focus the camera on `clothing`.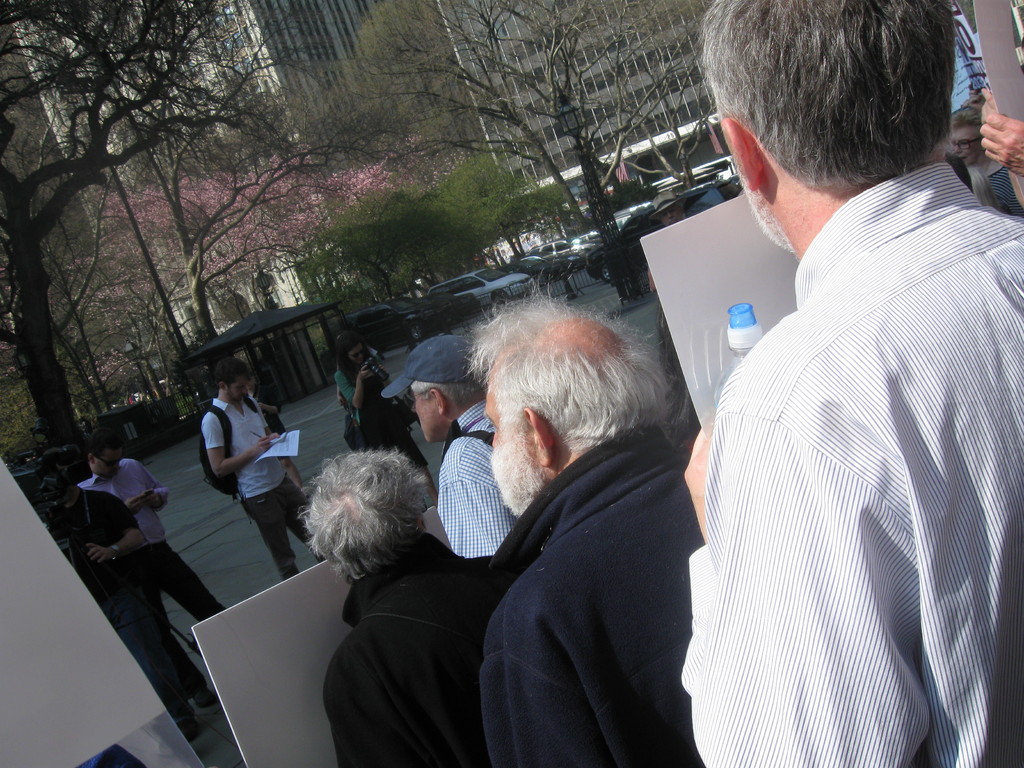
Focus region: bbox=(50, 490, 189, 723).
